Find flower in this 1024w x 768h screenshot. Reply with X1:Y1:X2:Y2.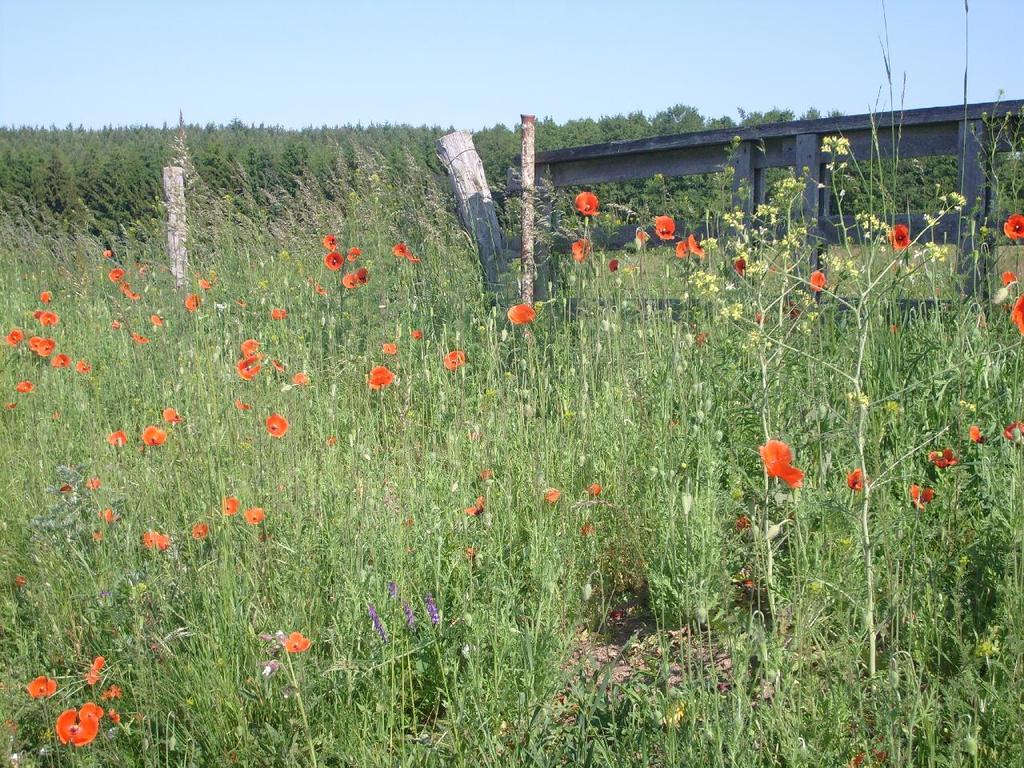
905:480:935:510.
